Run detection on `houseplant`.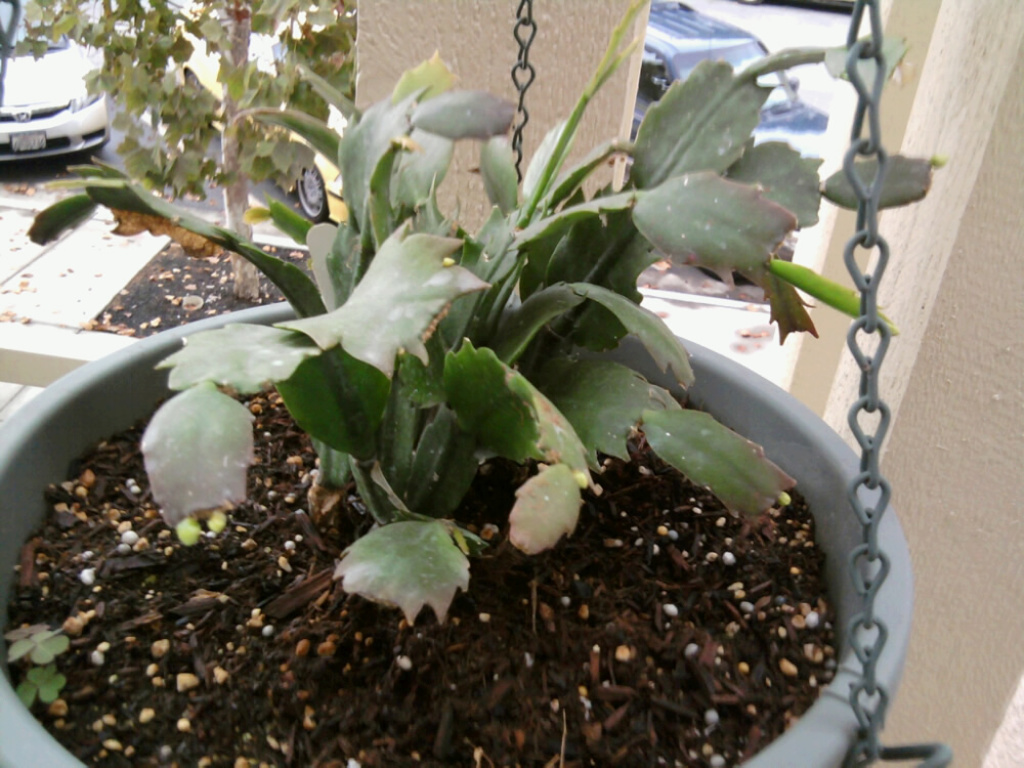
Result: <box>20,0,959,767</box>.
